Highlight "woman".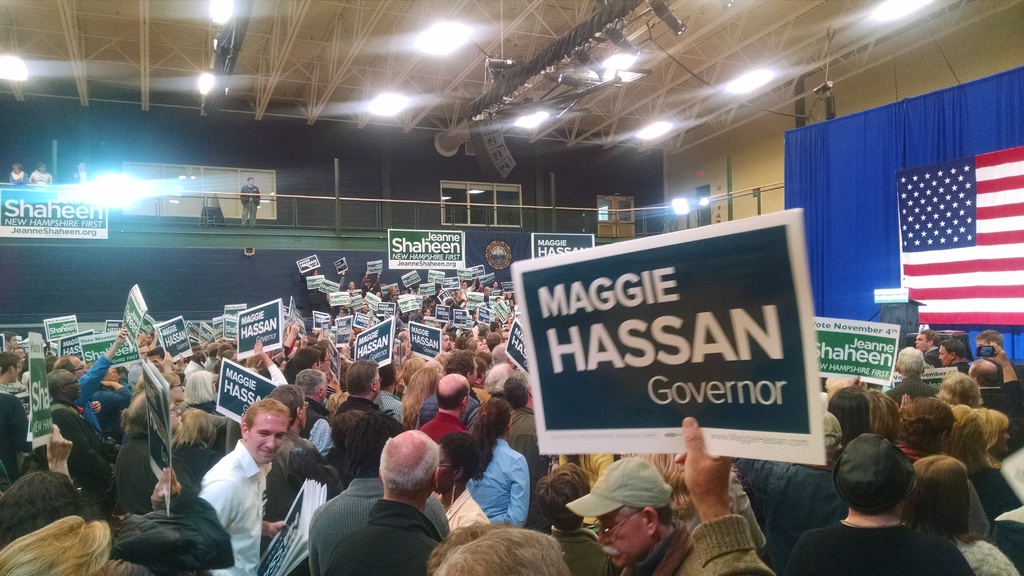
Highlighted region: bbox(904, 457, 1016, 575).
